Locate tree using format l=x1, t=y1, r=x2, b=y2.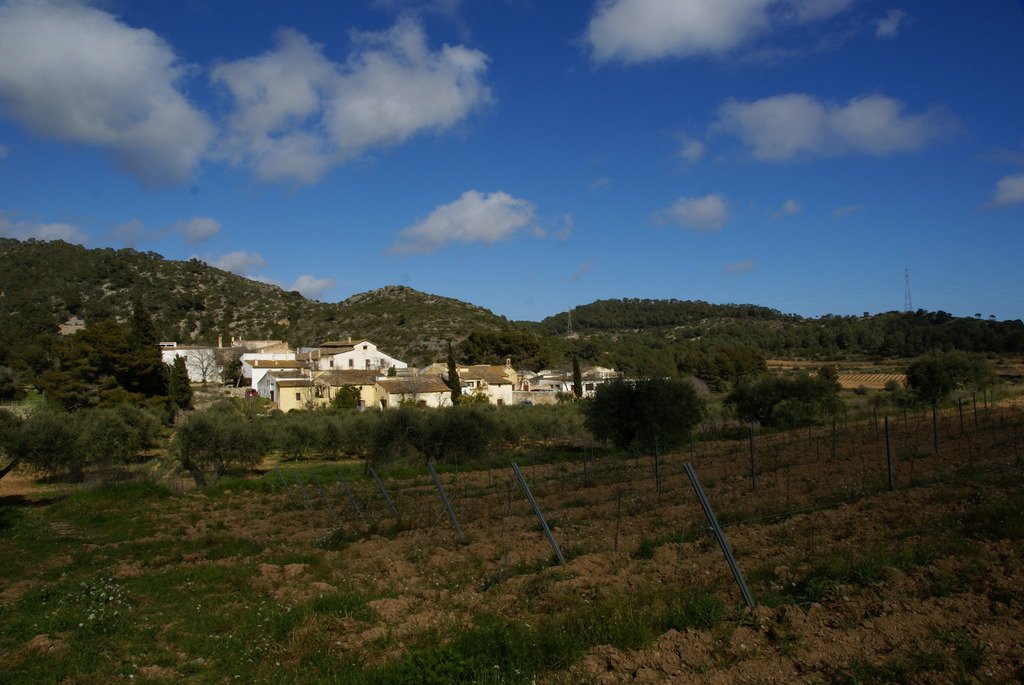
l=0, t=395, r=161, b=488.
